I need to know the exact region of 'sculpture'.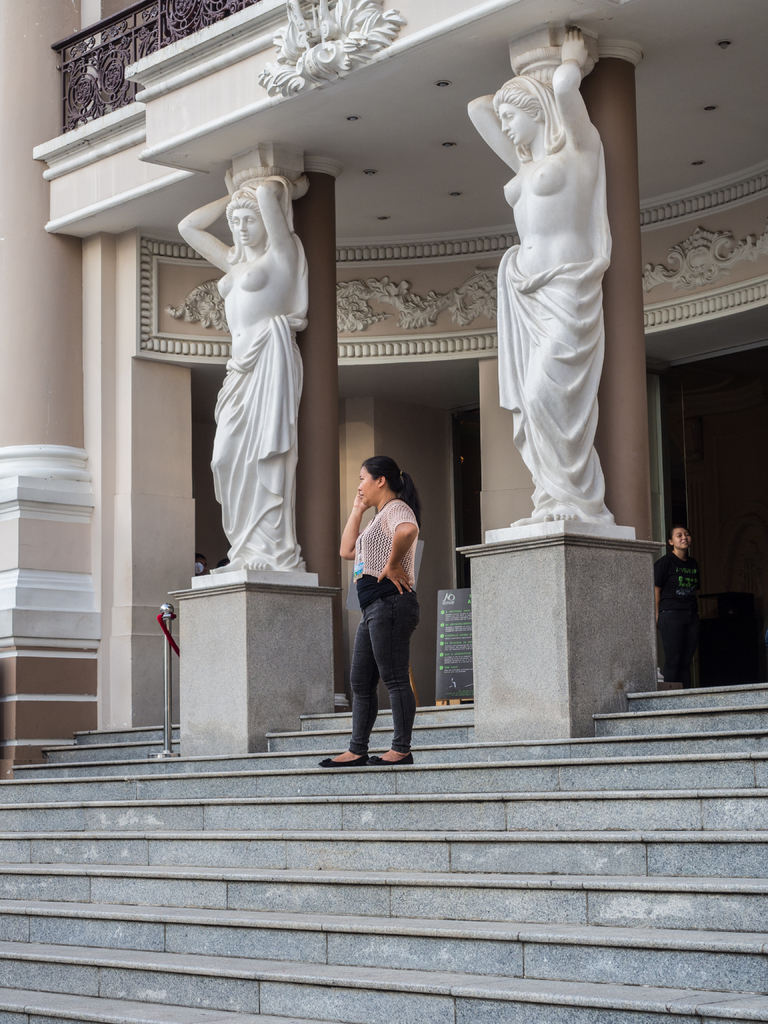
Region: Rect(172, 166, 312, 569).
